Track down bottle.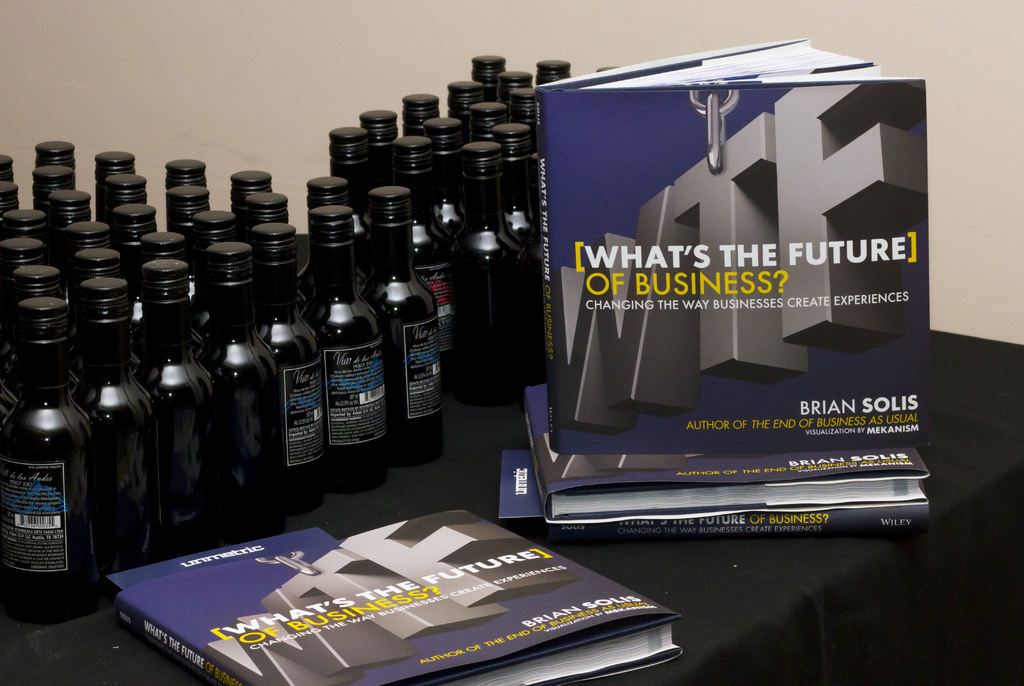
Tracked to {"x1": 0, "y1": 181, "x2": 20, "y2": 219}.
